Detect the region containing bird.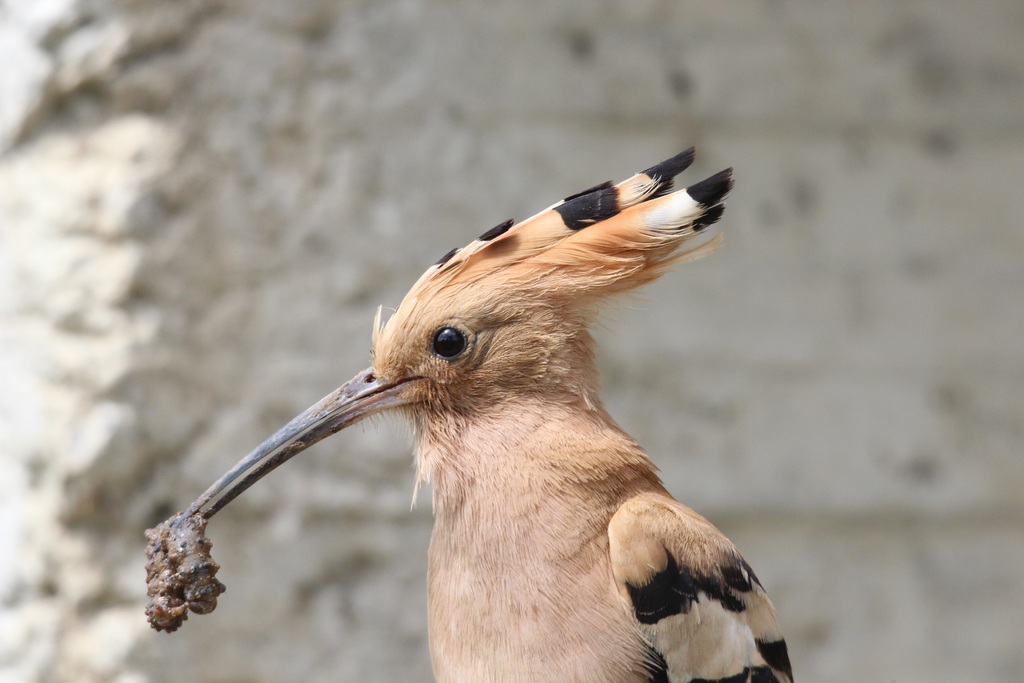
pyautogui.locateOnScreen(110, 144, 840, 682).
